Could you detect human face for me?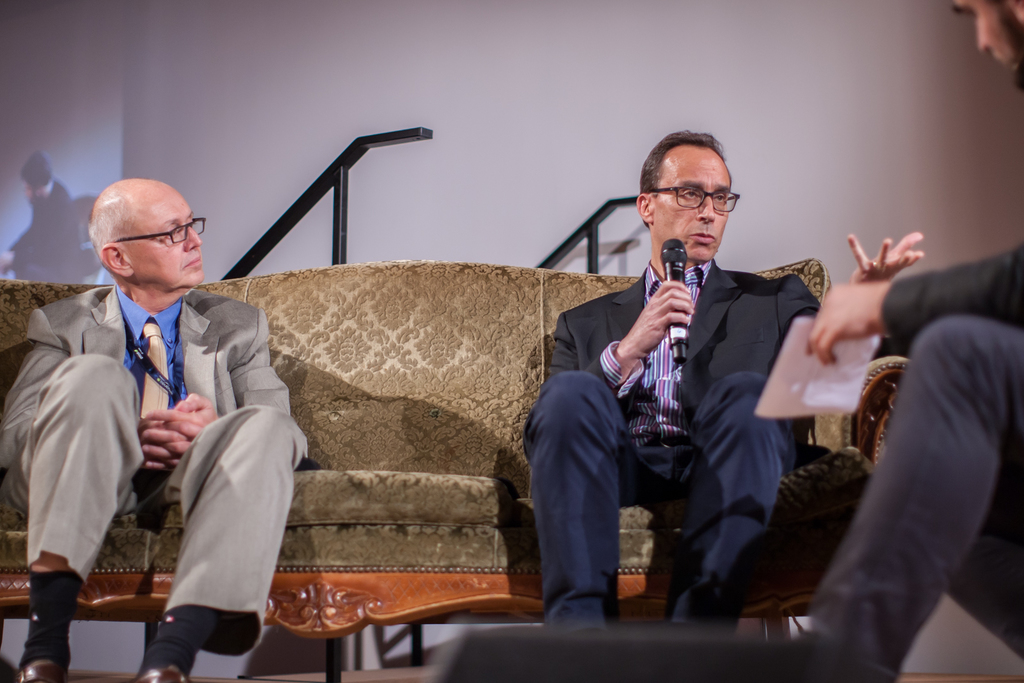
Detection result: (left=113, top=181, right=203, bottom=286).
